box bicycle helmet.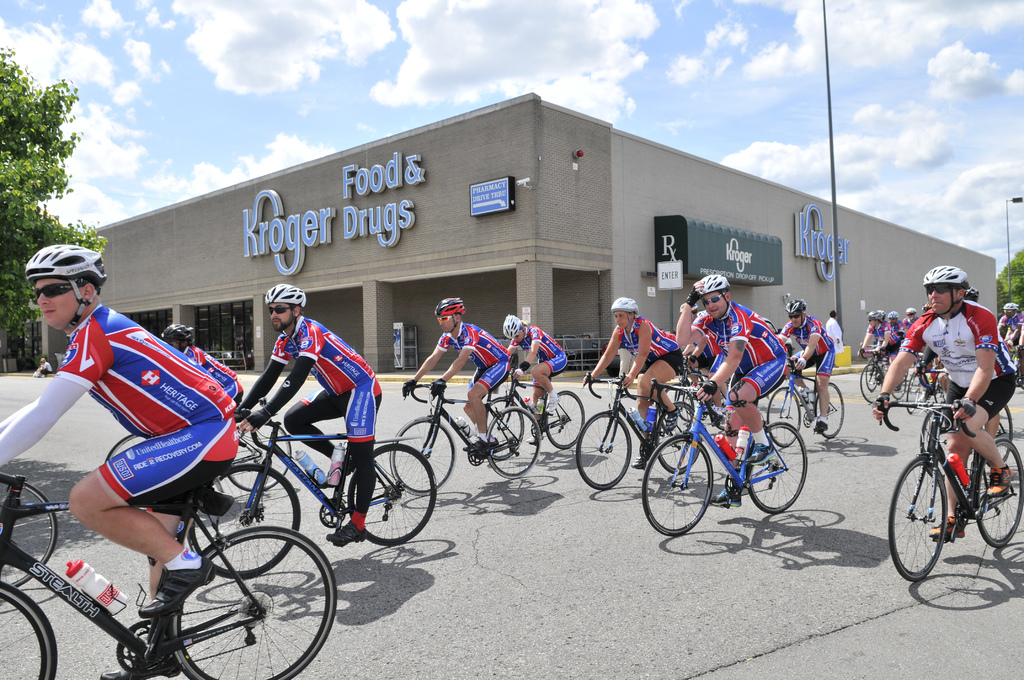
[x1=266, y1=285, x2=309, y2=310].
